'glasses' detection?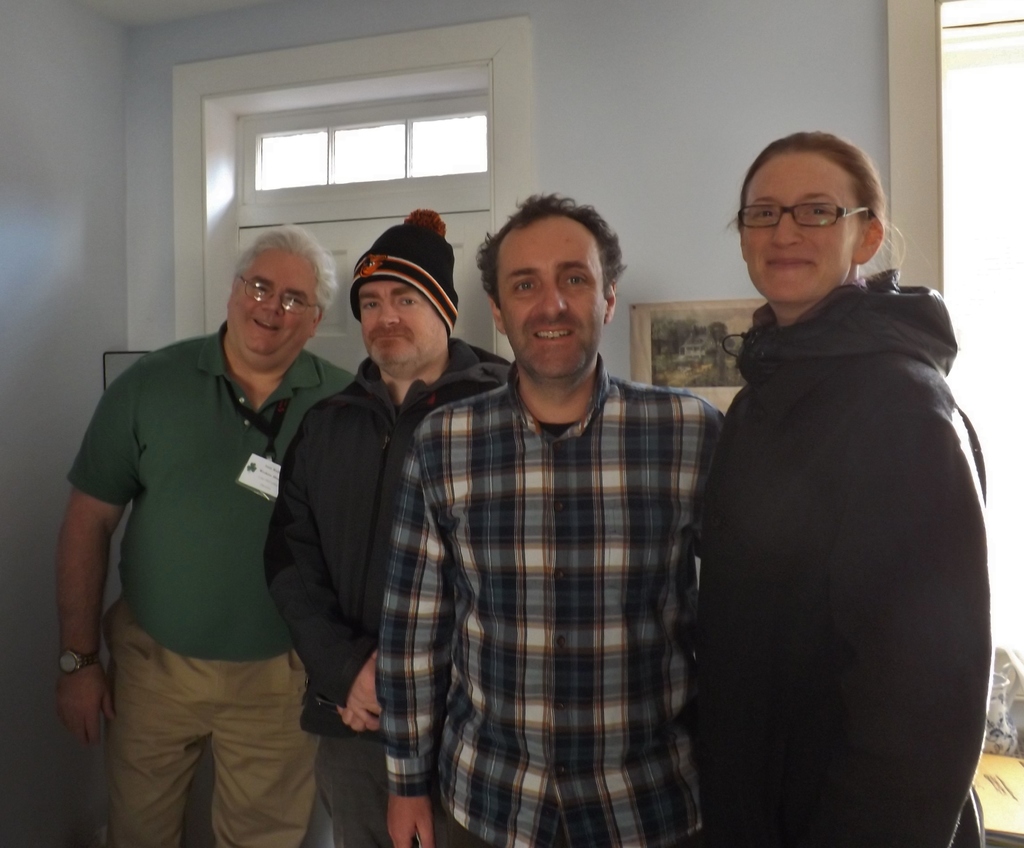
Rect(740, 186, 889, 241)
